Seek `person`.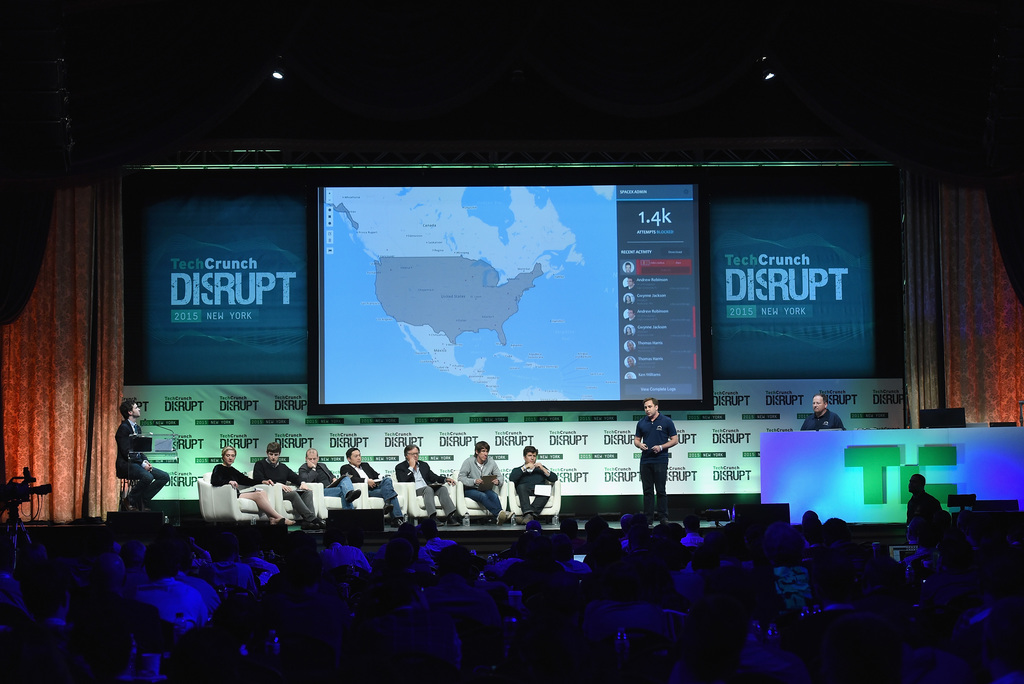
390, 442, 473, 525.
